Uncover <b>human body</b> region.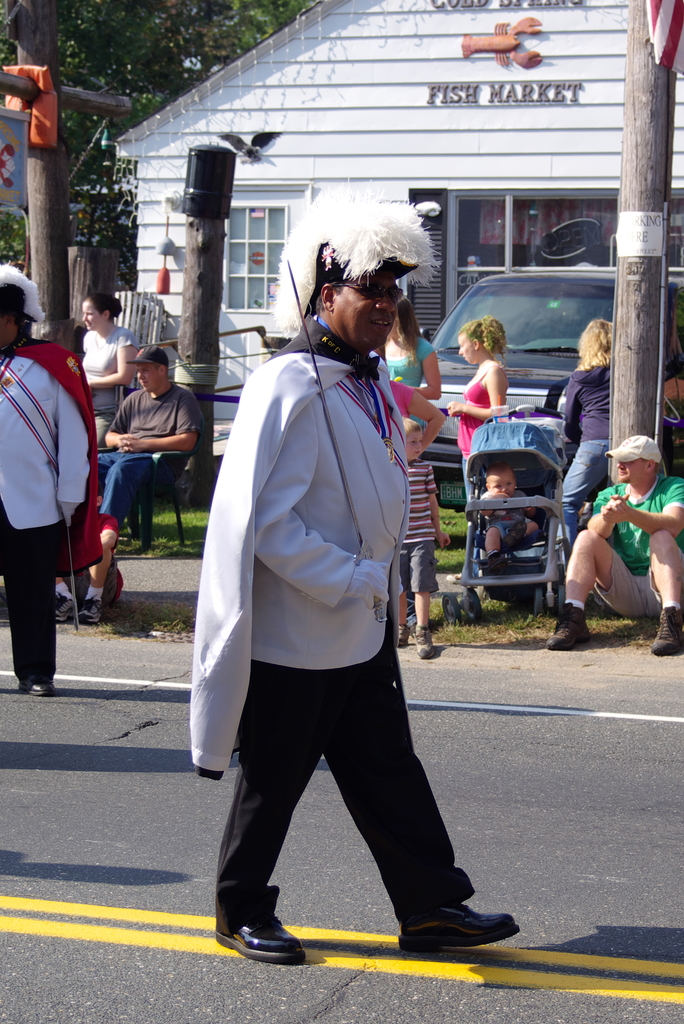
Uncovered: <bbox>385, 337, 443, 399</bbox>.
